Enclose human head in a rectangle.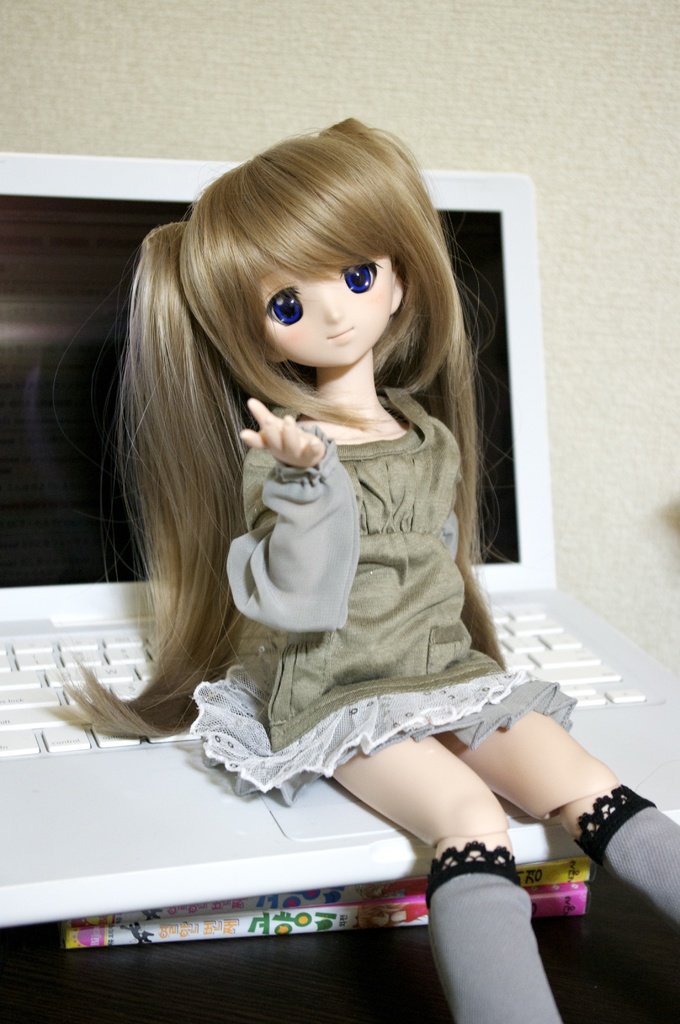
Rect(243, 134, 410, 376).
